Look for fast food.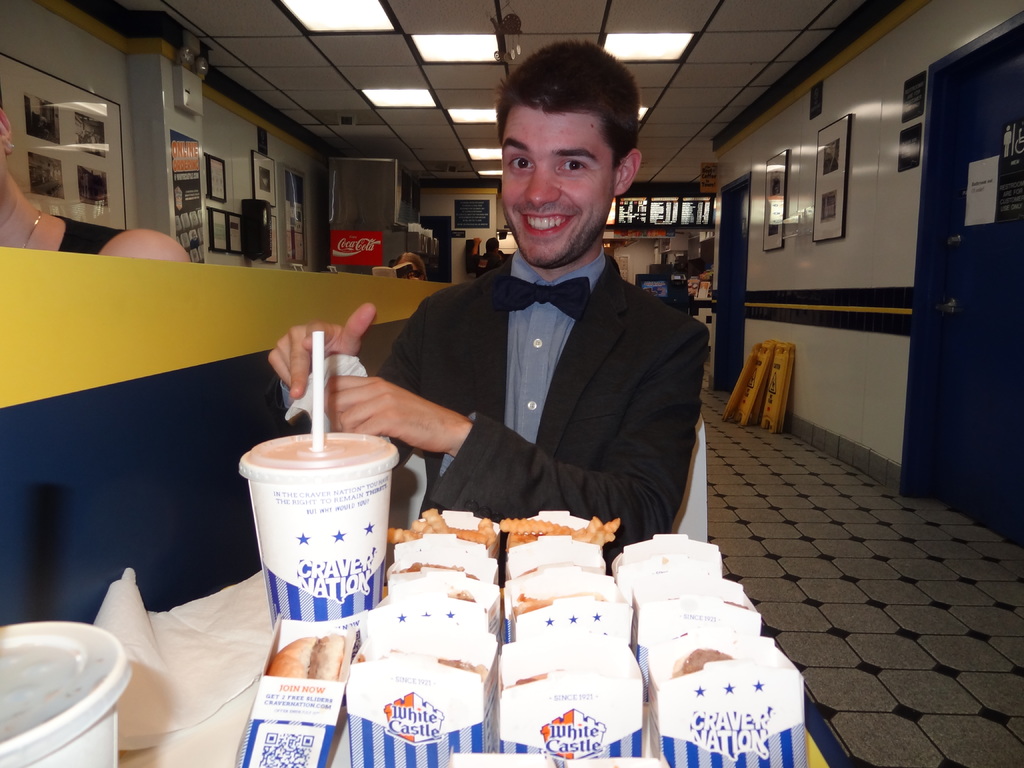
Found: rect(674, 648, 733, 676).
